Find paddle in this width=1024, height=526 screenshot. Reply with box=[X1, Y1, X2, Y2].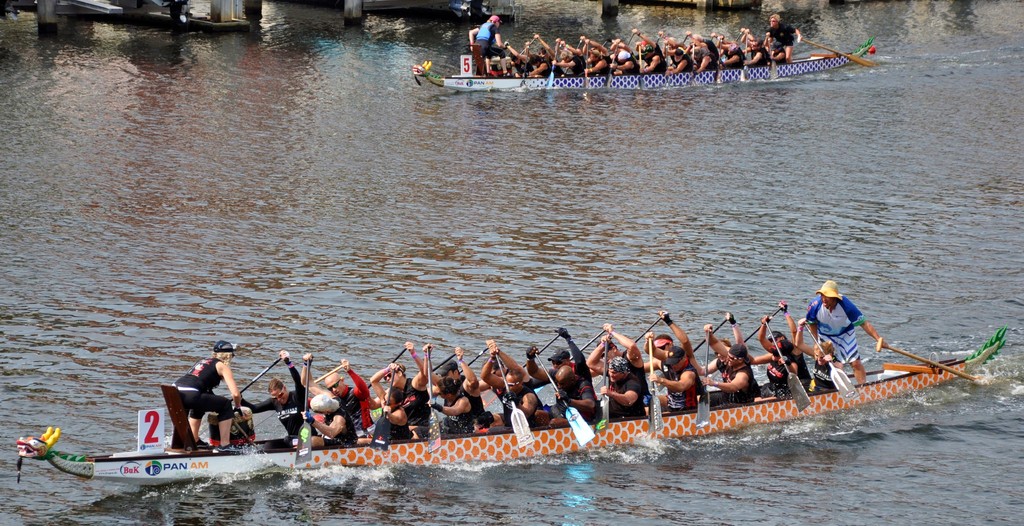
box=[294, 362, 312, 464].
